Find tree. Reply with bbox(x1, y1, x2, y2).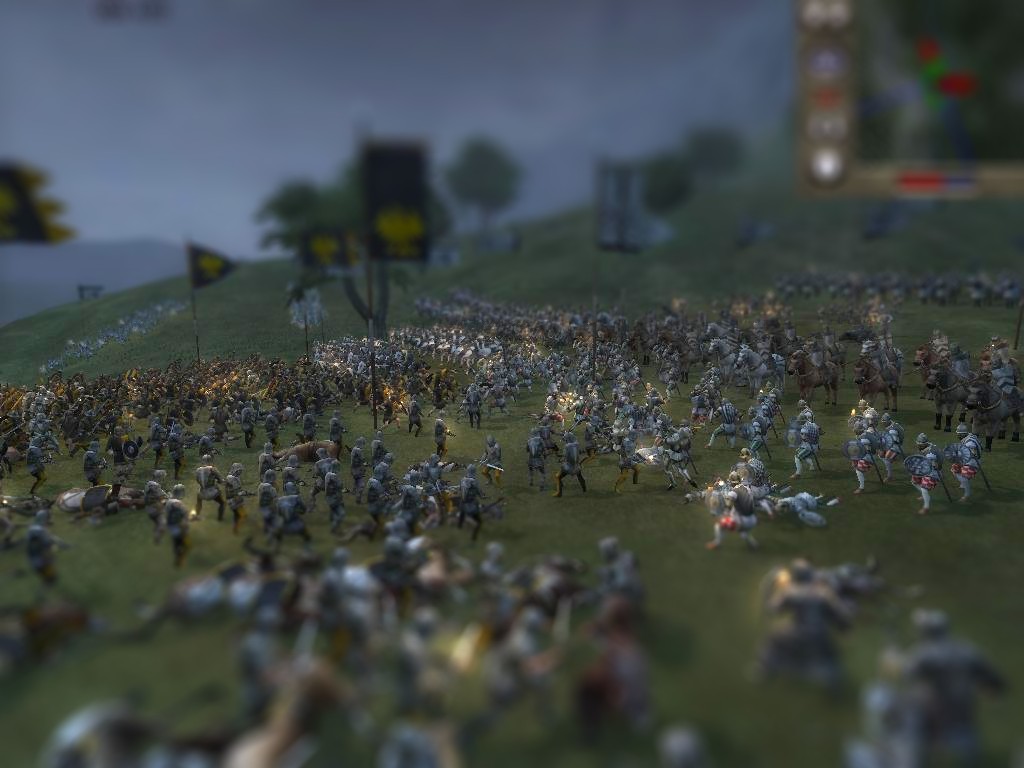
bbox(669, 124, 742, 193).
